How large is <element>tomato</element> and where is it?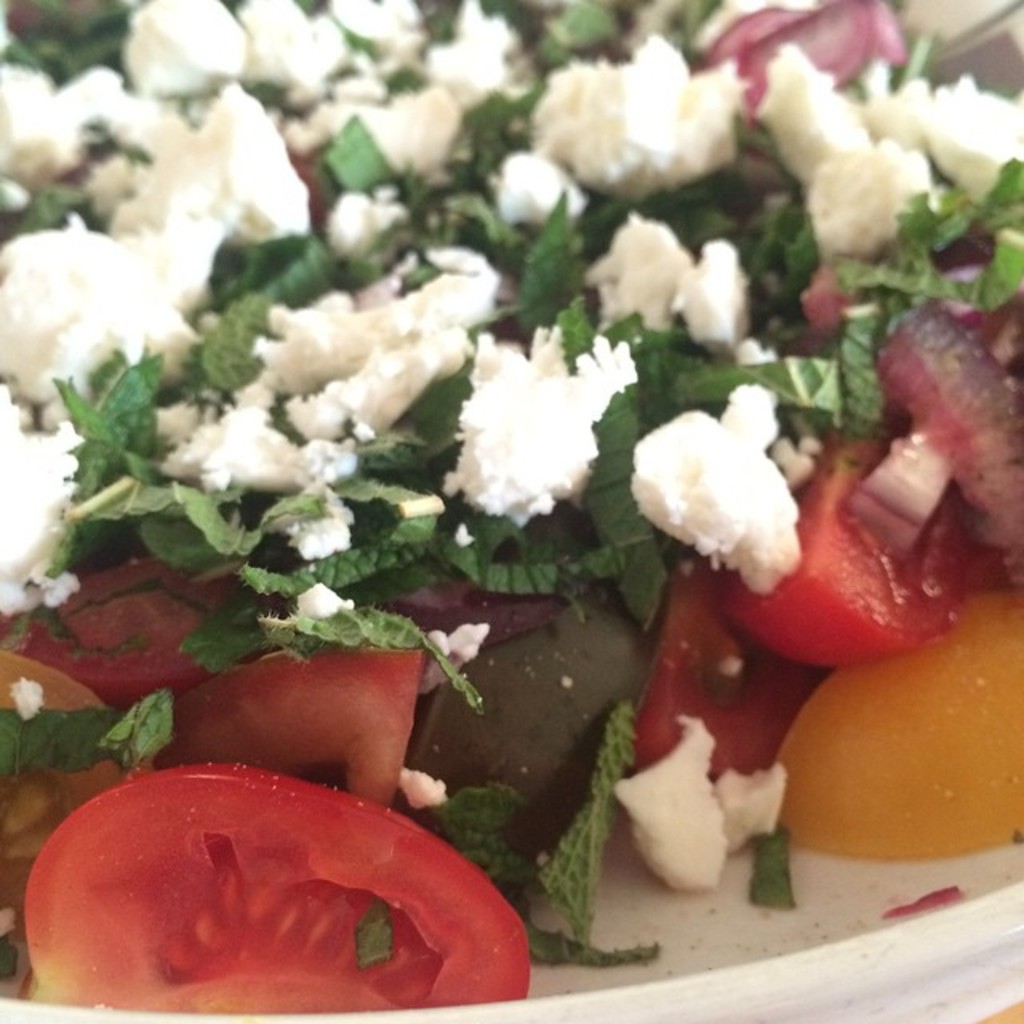
Bounding box: rect(638, 570, 814, 778).
